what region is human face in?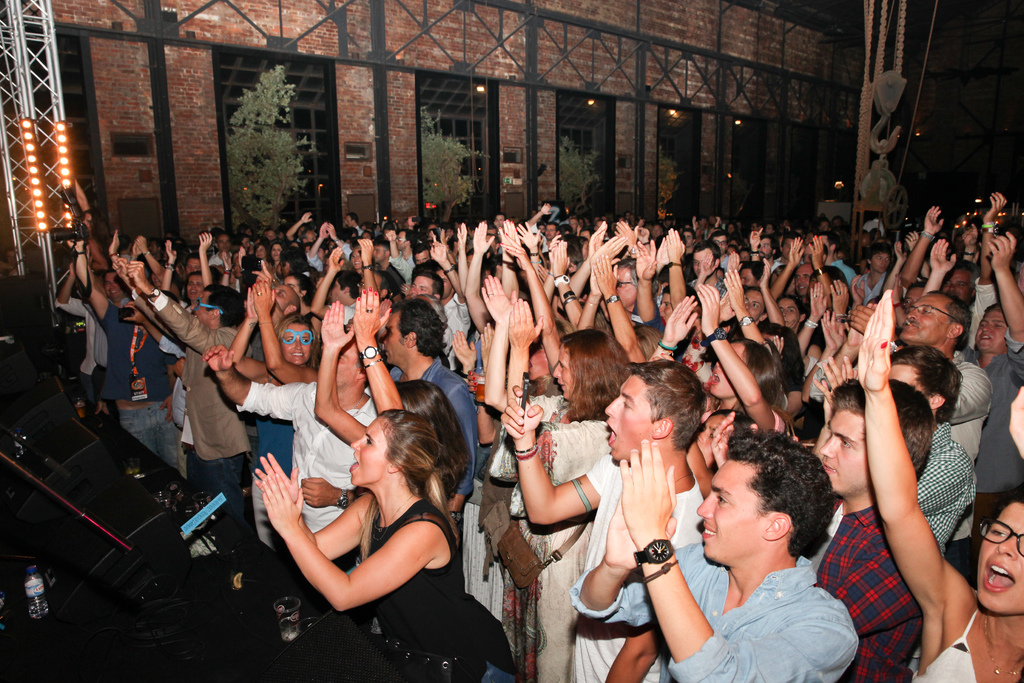
618,267,639,308.
